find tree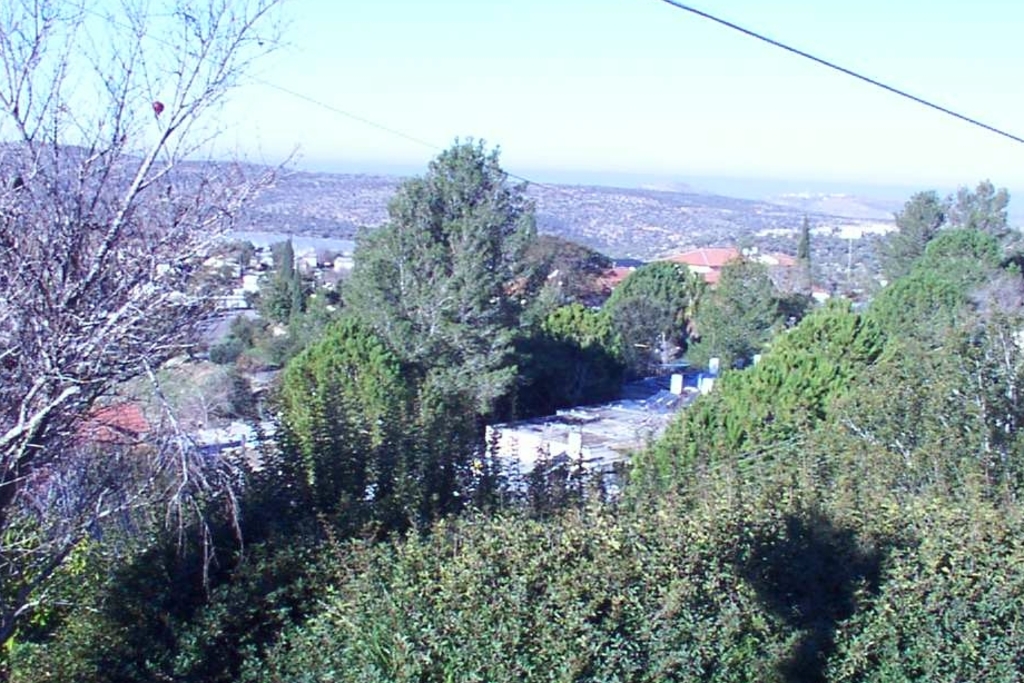
<bbox>24, 34, 273, 582</bbox>
